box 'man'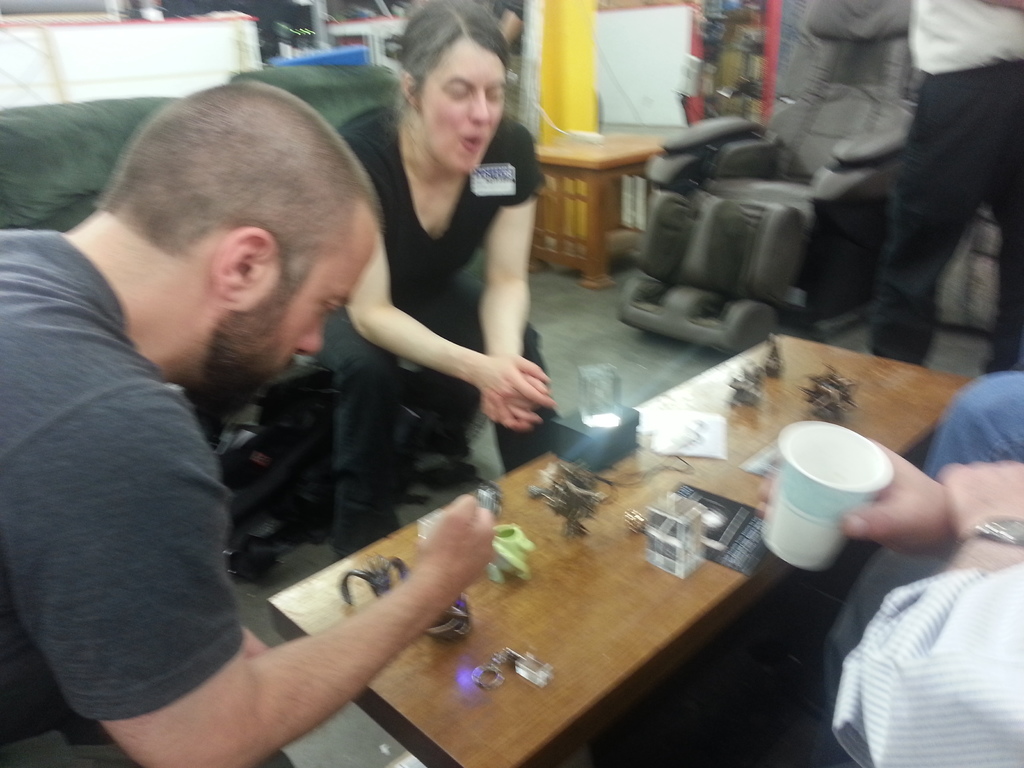
0/82/494/767
